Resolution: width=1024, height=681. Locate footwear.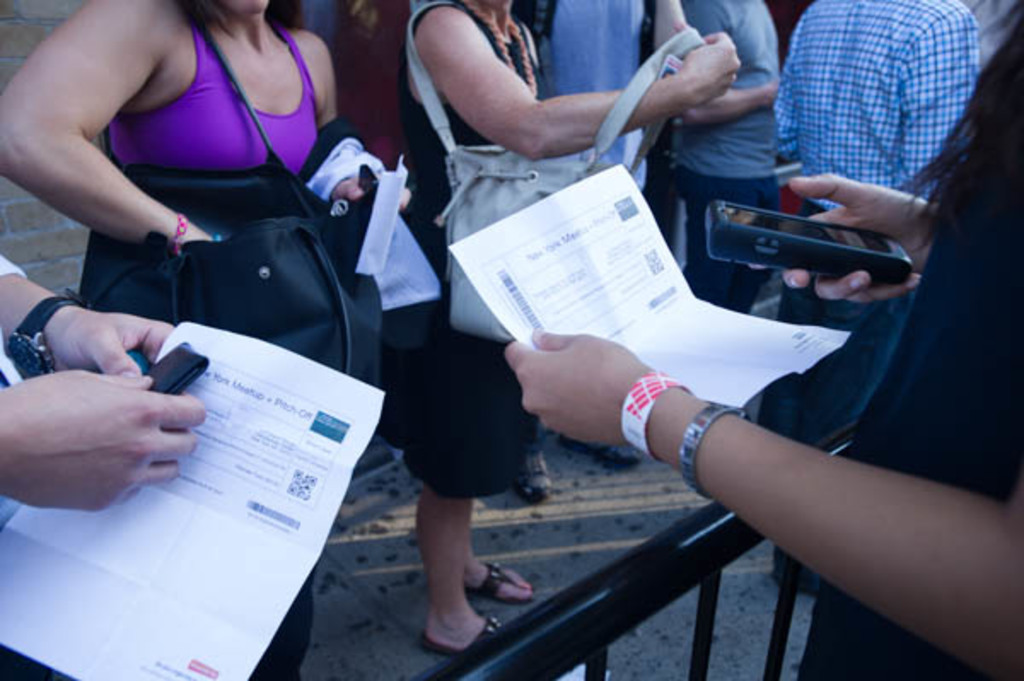
bbox=[512, 454, 553, 503].
